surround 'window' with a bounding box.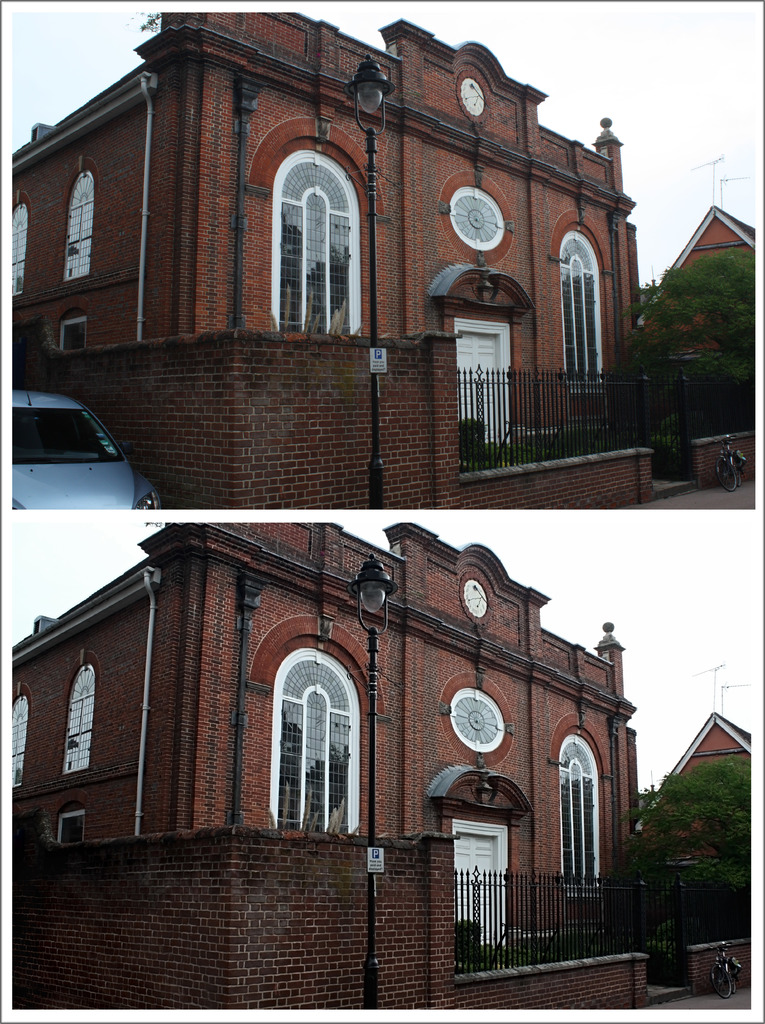
(10, 205, 27, 294).
